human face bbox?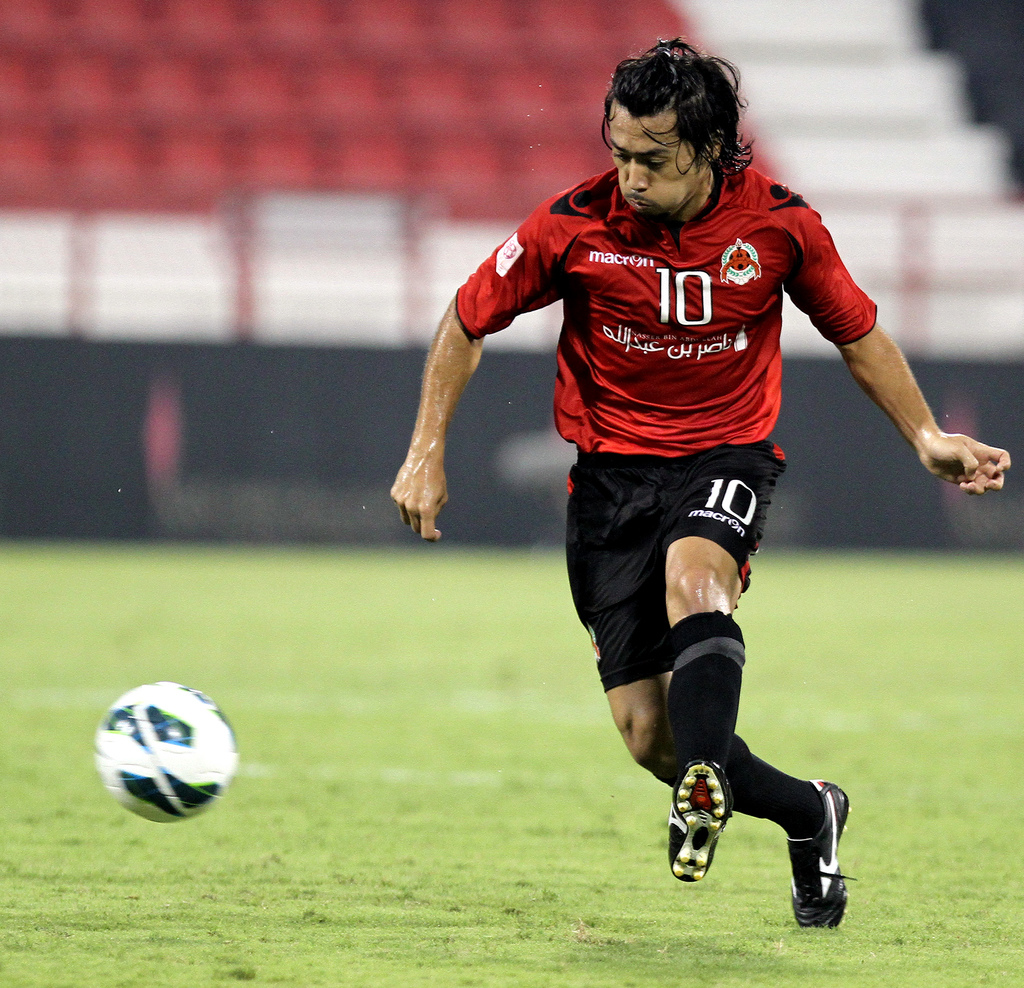
bbox=[611, 104, 713, 213]
